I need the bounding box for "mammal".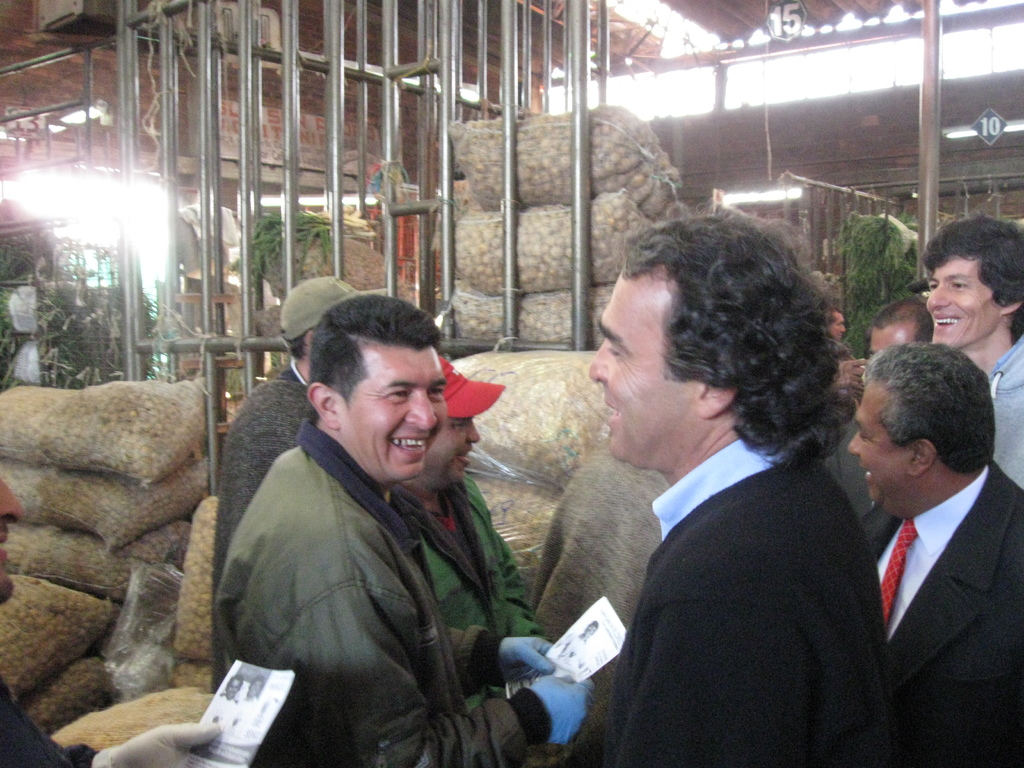
Here it is: (823, 306, 848, 346).
